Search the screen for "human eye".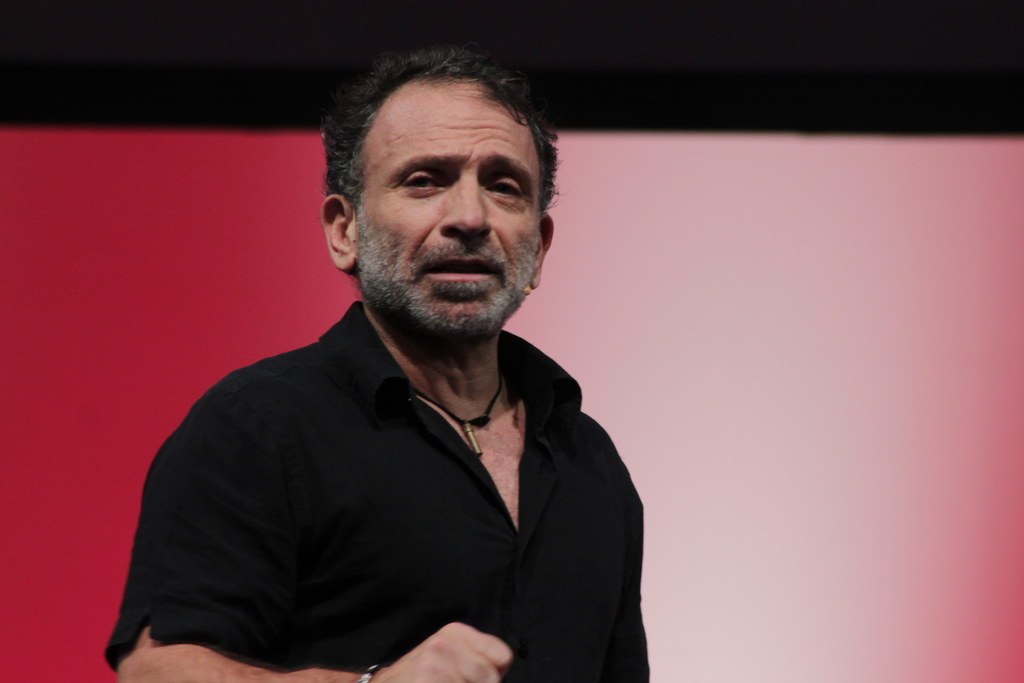
Found at l=397, t=165, r=447, b=195.
